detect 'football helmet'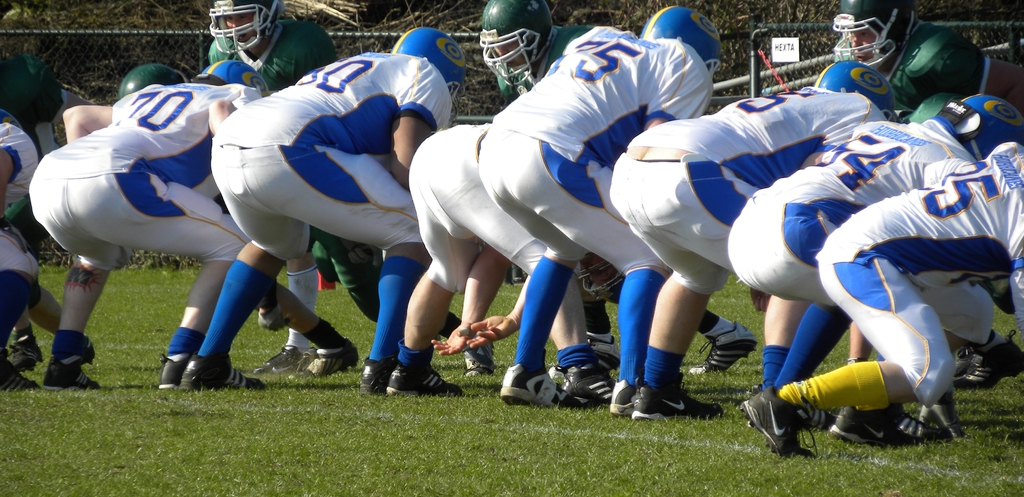
[573,248,630,308]
